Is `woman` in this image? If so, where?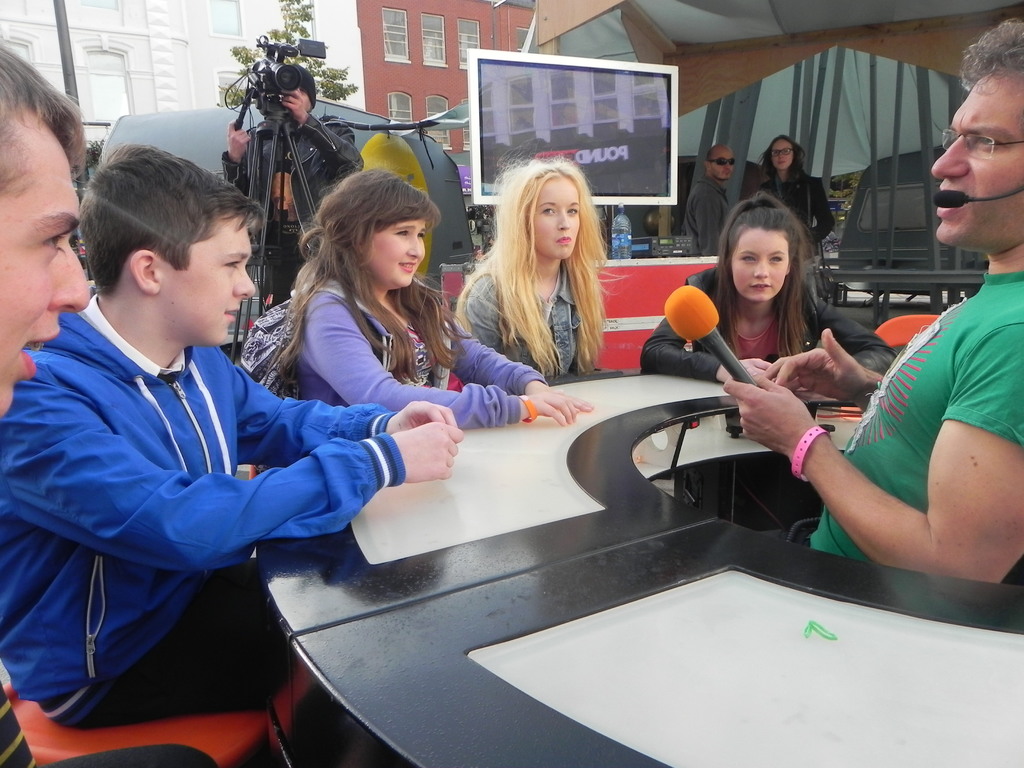
Yes, at [637,189,902,532].
